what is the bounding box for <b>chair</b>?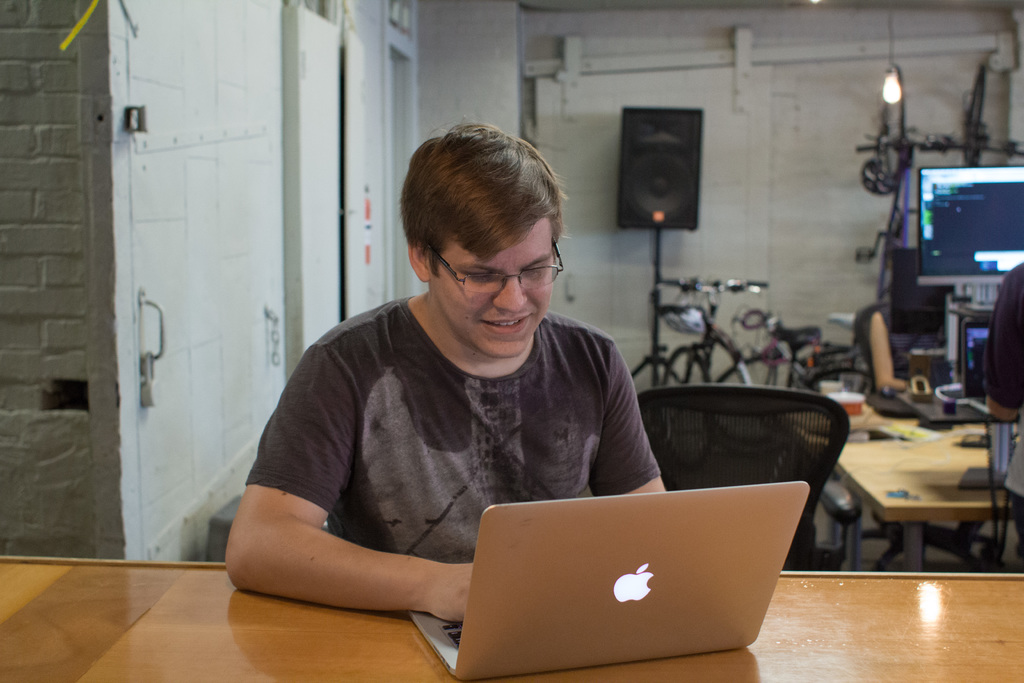
box=[849, 302, 1007, 577].
